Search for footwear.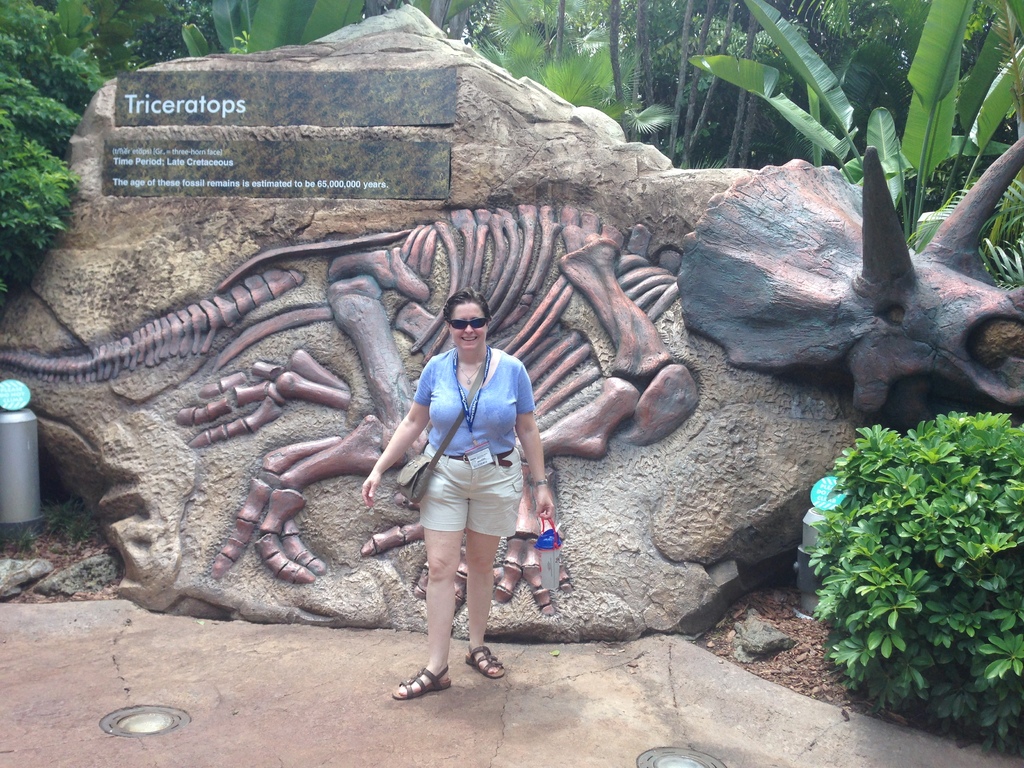
Found at box=[461, 643, 514, 680].
